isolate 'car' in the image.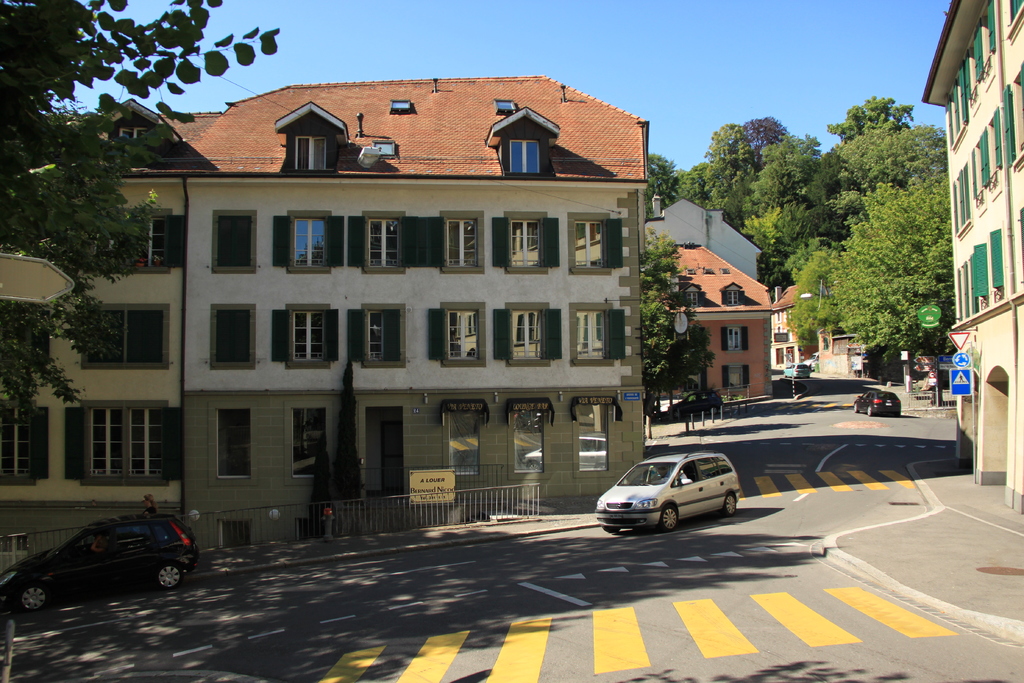
Isolated region: pyautogui.locateOnScreen(596, 454, 758, 540).
